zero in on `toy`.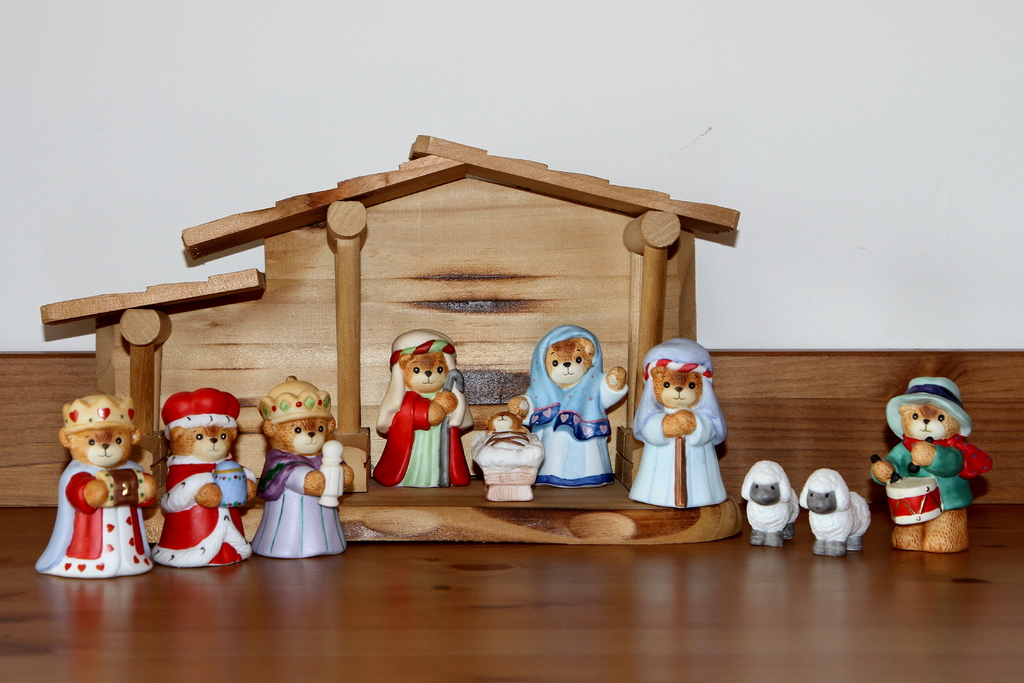
Zeroed in: BBox(875, 379, 993, 550).
